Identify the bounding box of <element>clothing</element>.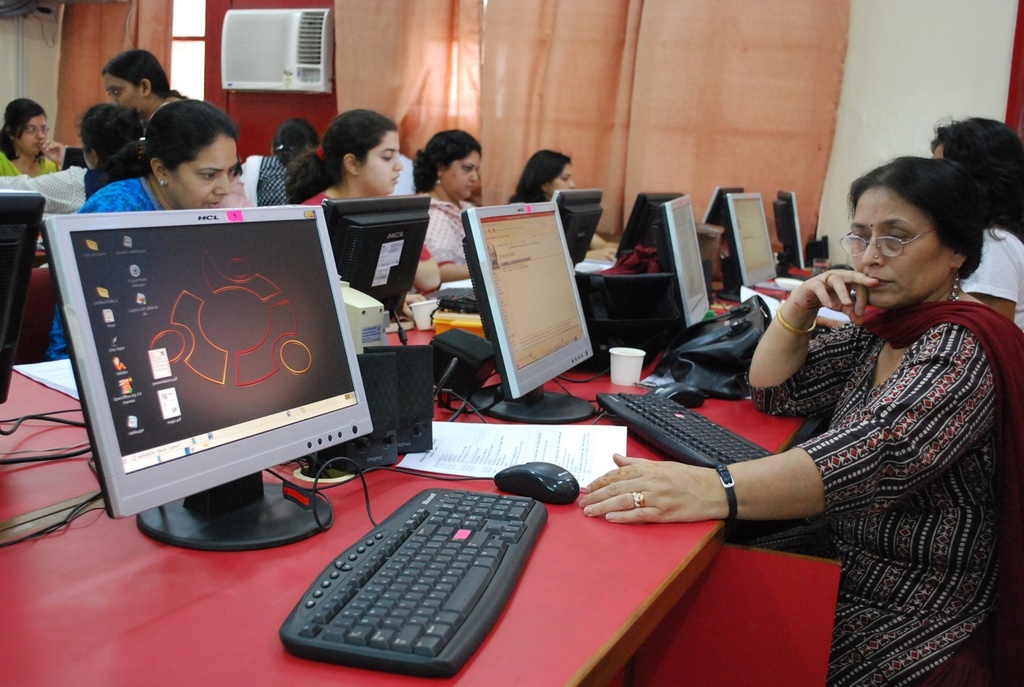
(x1=428, y1=172, x2=486, y2=293).
